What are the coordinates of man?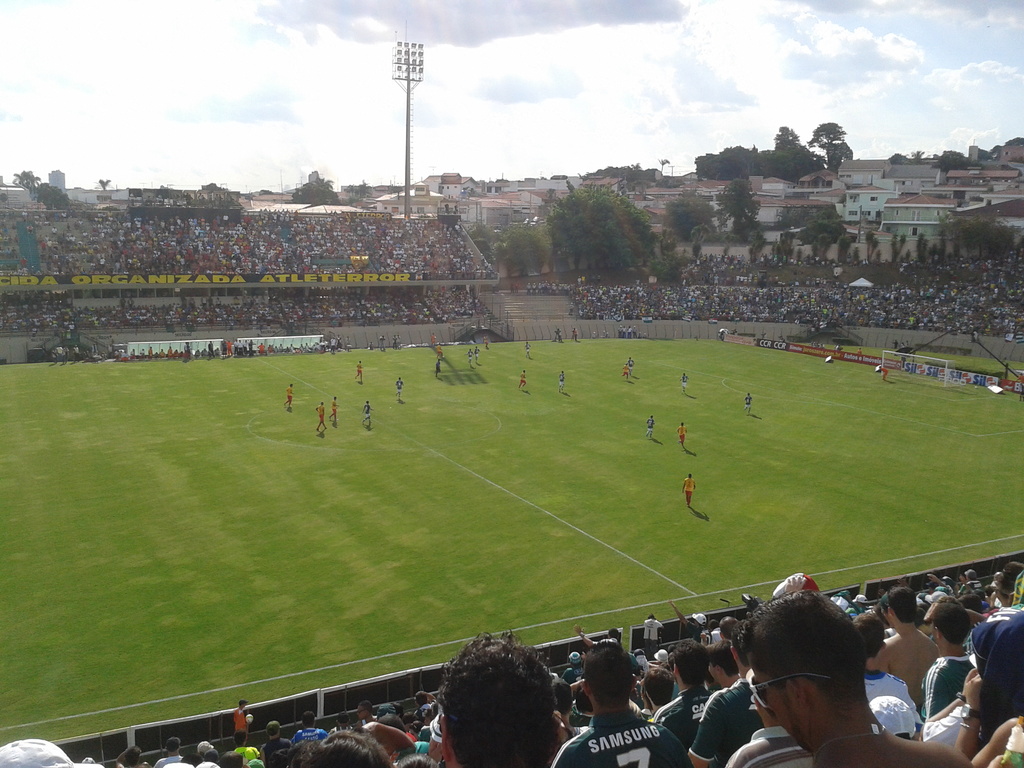
<box>361,399,377,428</box>.
